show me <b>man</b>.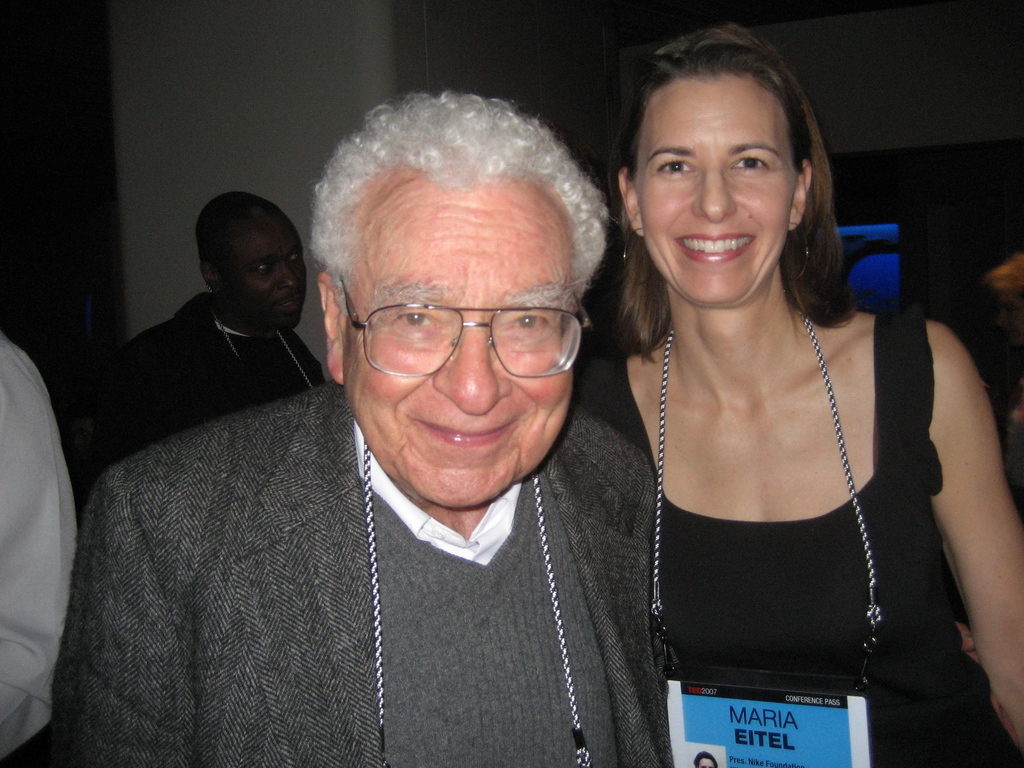
<b>man</b> is here: bbox(92, 189, 327, 477).
